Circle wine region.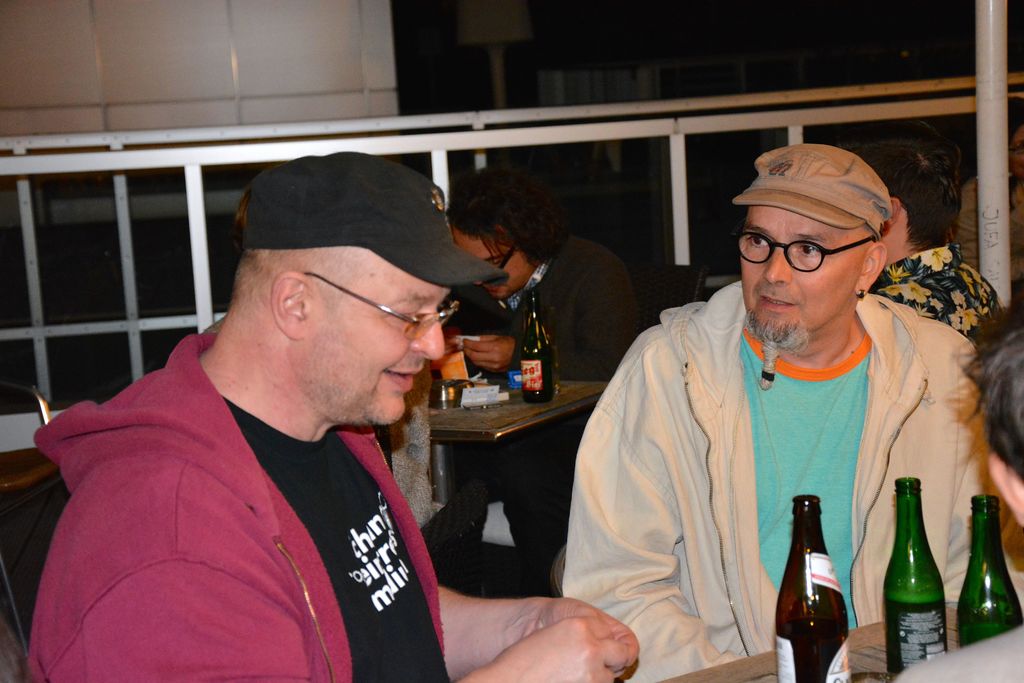
Region: detection(772, 488, 853, 682).
